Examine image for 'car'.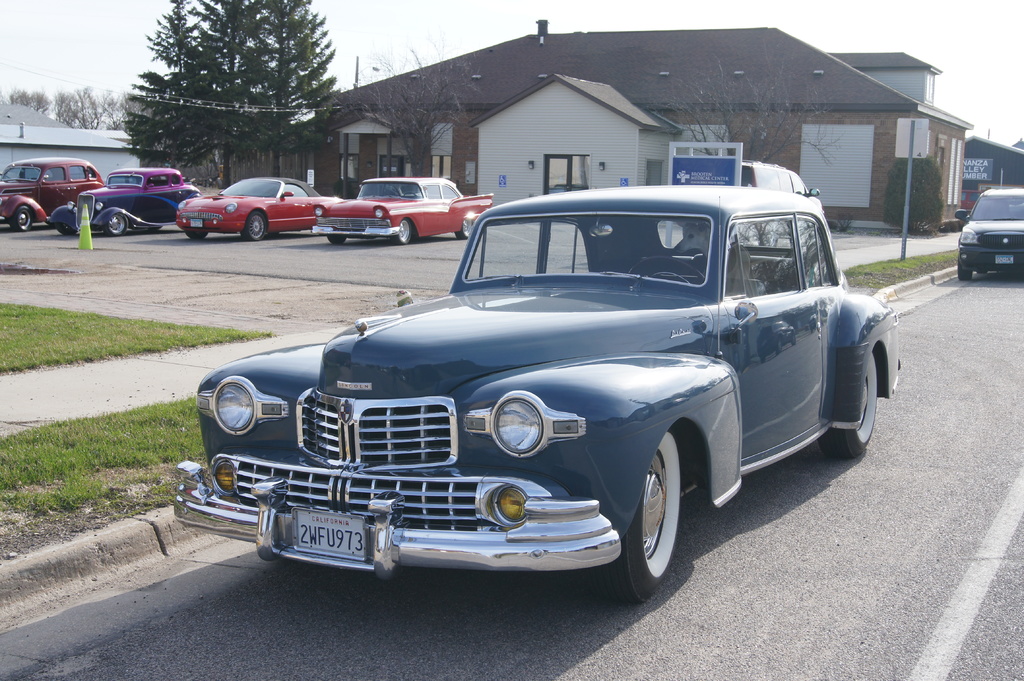
Examination result: 957 186 1023 281.
